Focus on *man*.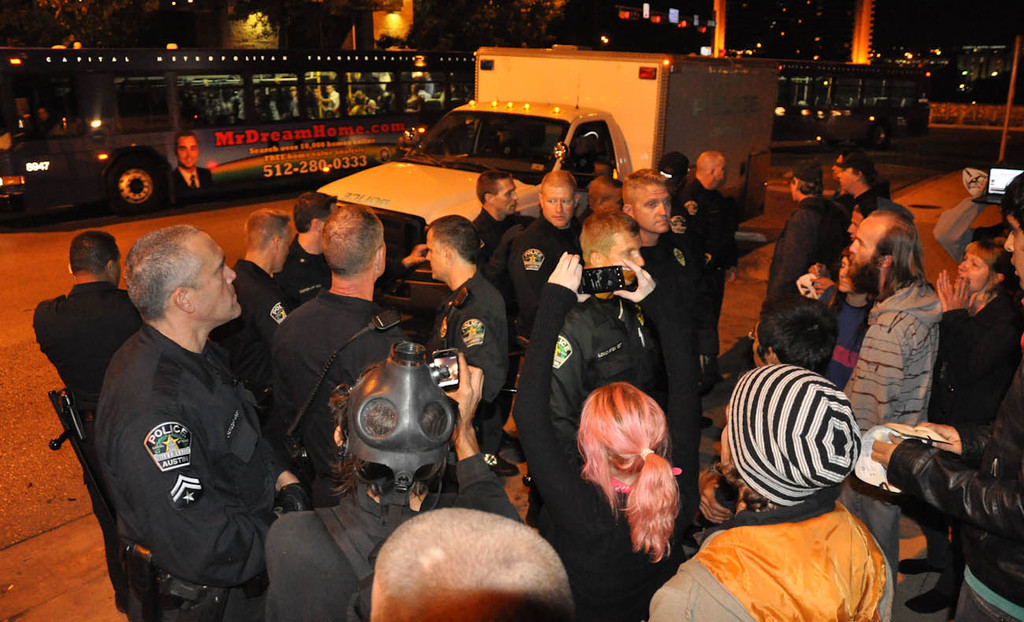
Focused at region(269, 206, 424, 507).
